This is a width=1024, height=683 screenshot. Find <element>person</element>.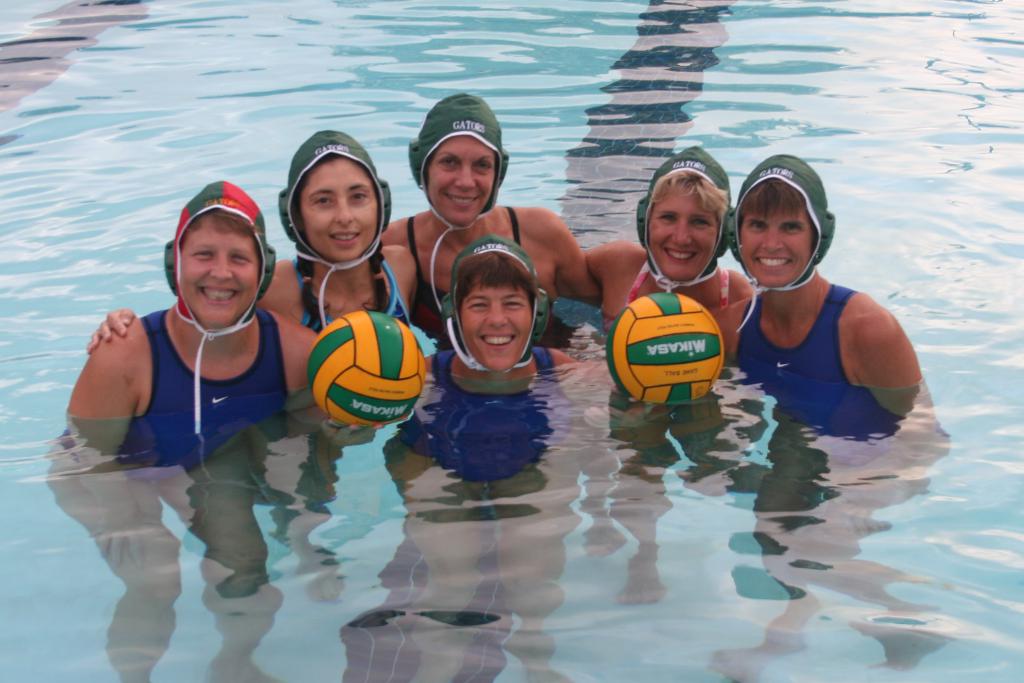
Bounding box: detection(717, 154, 951, 682).
